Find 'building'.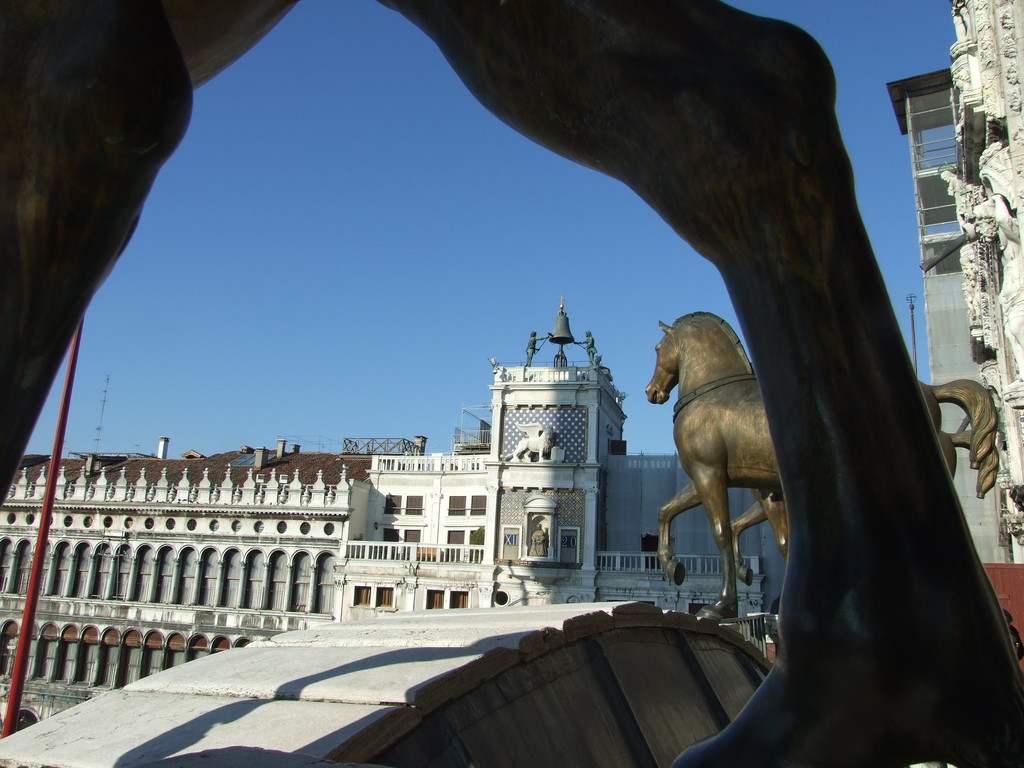
left=1, top=437, right=376, bottom=742.
